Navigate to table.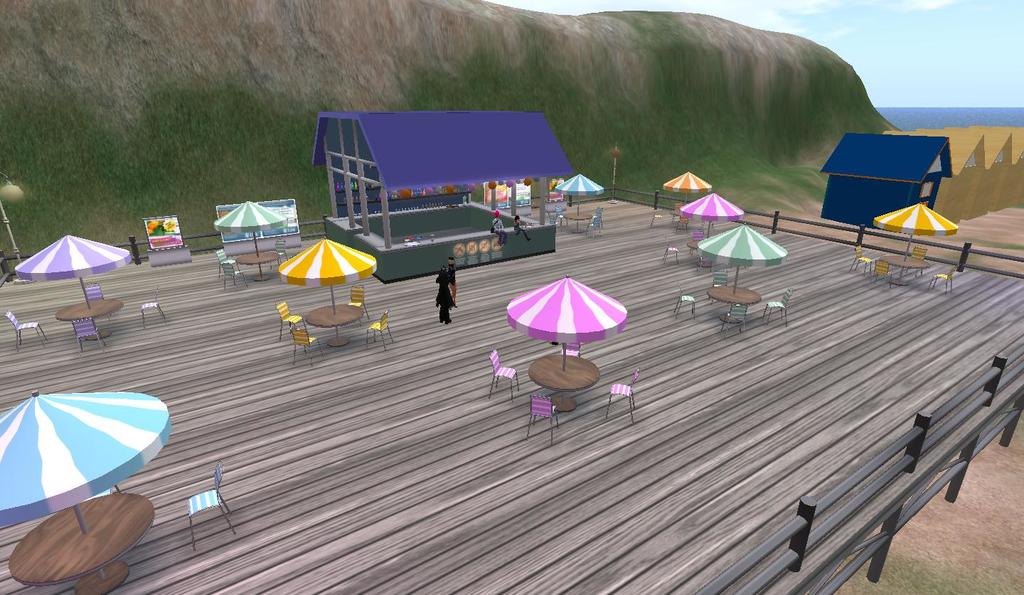
Navigation target: crop(237, 250, 282, 282).
